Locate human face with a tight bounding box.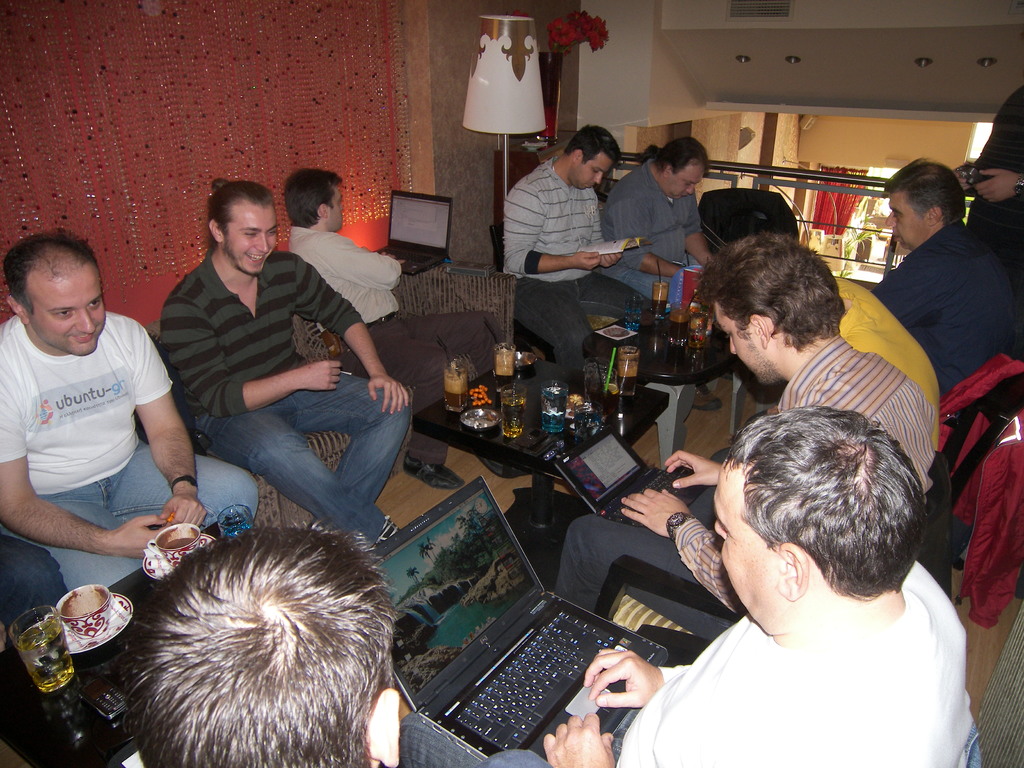
<region>667, 170, 703, 200</region>.
